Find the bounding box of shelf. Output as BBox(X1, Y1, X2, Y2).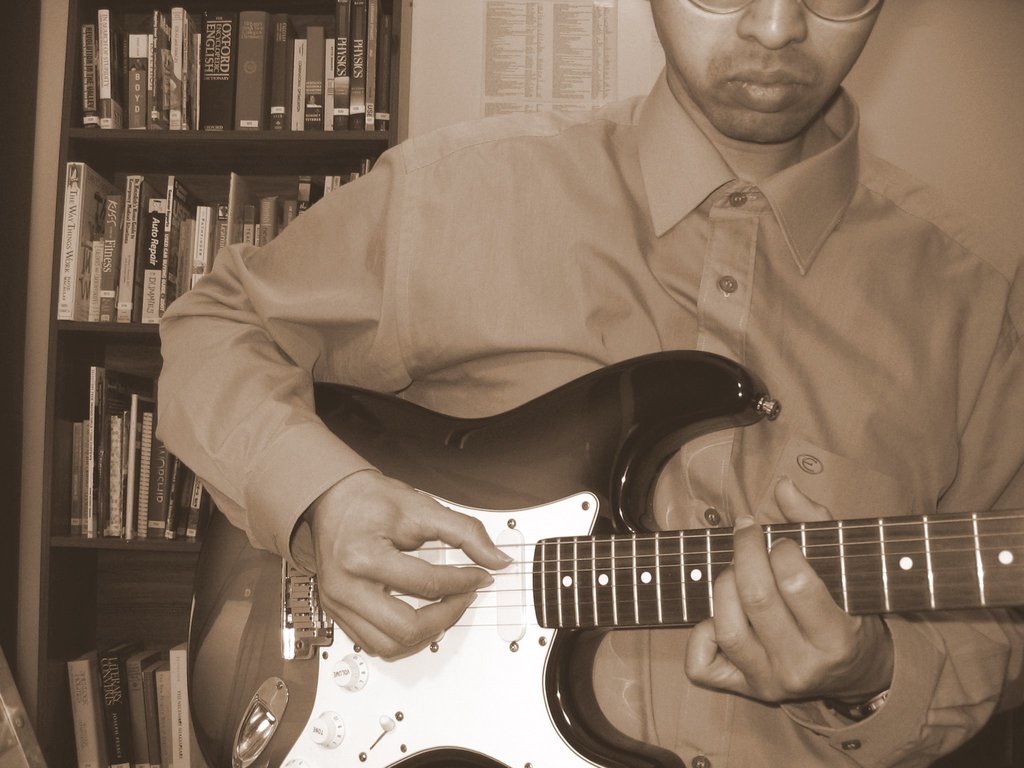
BBox(22, 325, 266, 767).
